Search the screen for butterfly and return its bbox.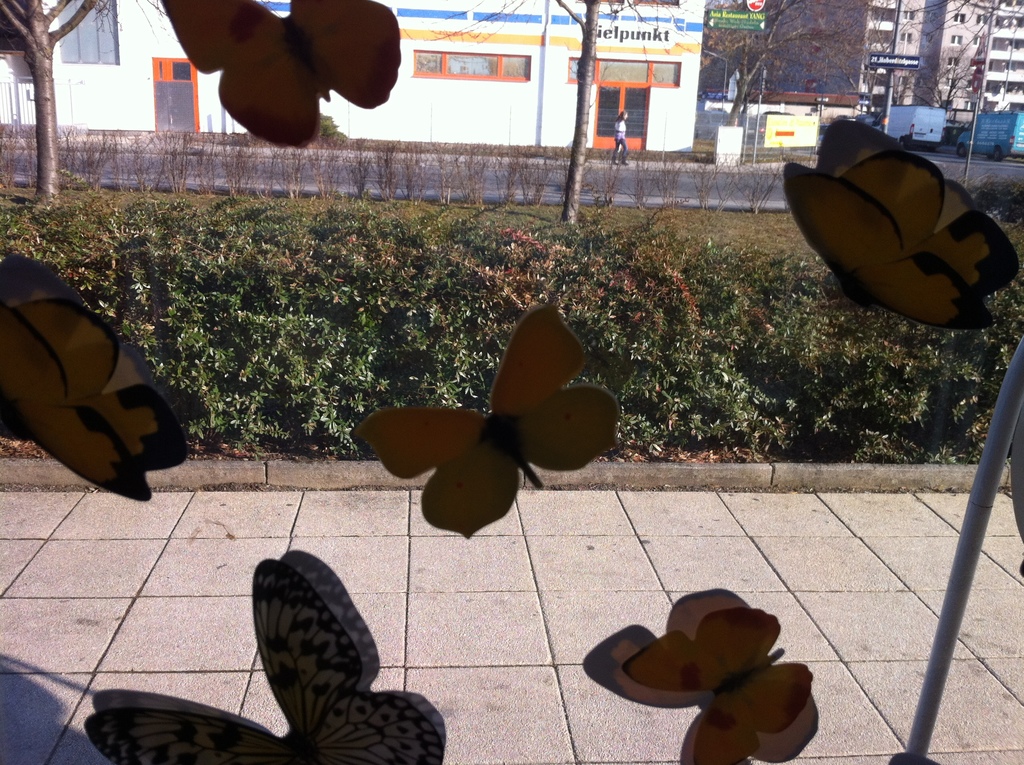
Found: x1=783, y1=118, x2=1017, y2=334.
